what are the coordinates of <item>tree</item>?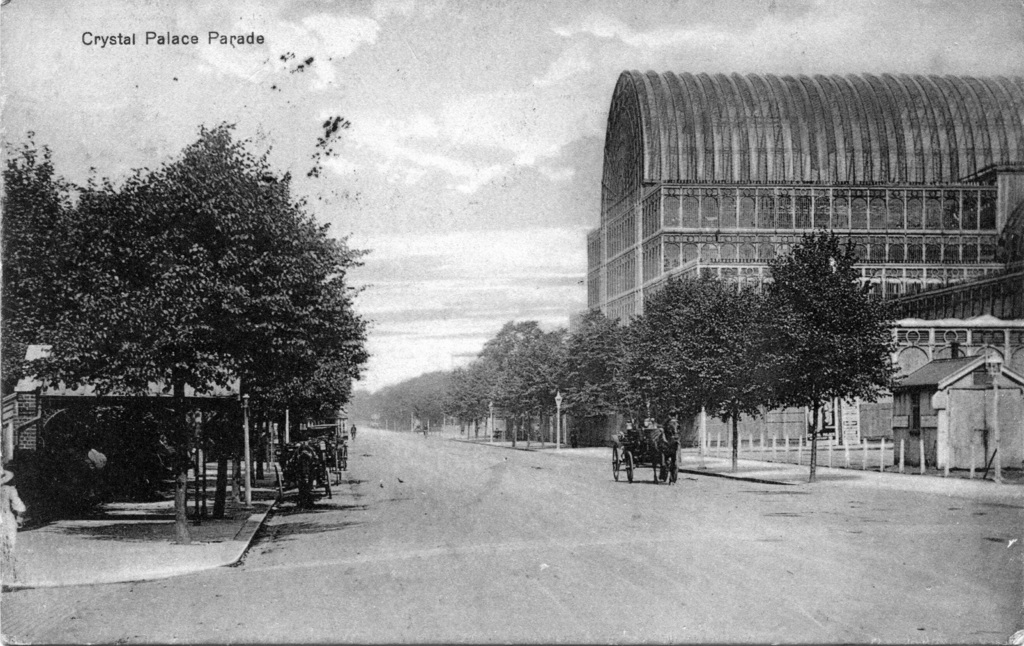
bbox=[0, 113, 383, 467].
